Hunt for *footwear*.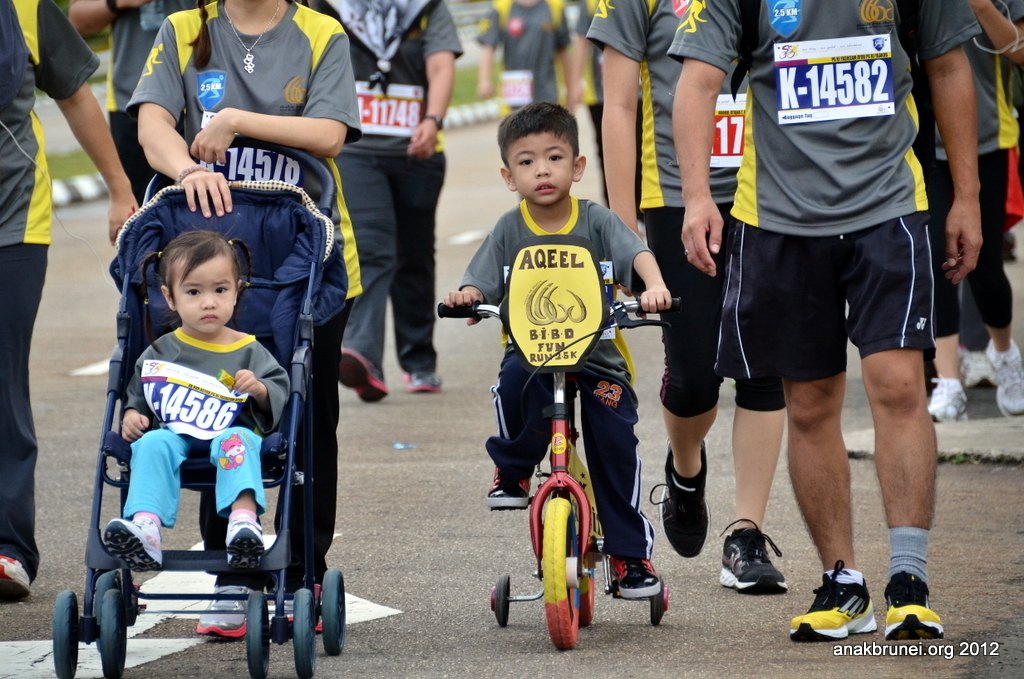
Hunted down at select_region(0, 552, 32, 601).
